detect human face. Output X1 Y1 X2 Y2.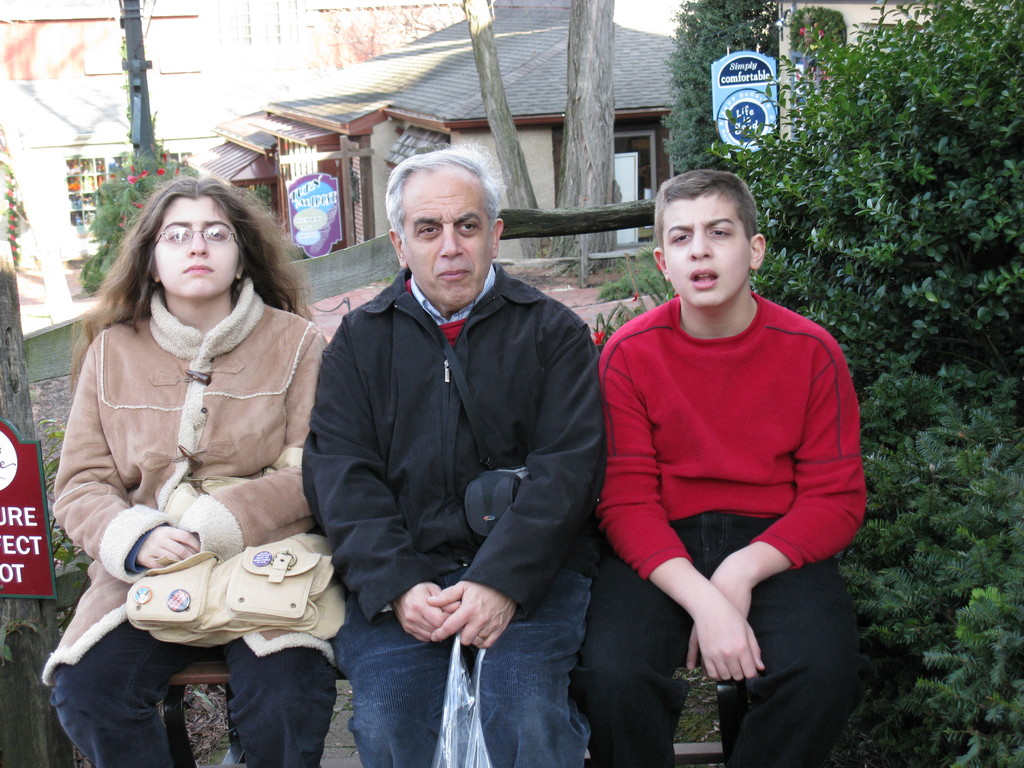
154 195 241 299.
